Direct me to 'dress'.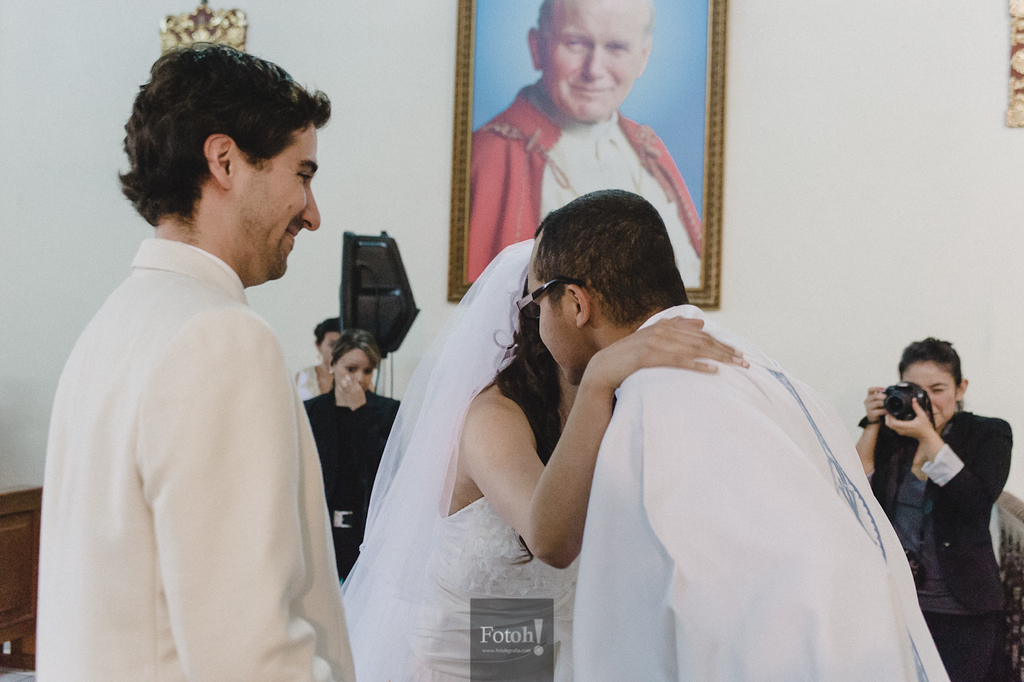
Direction: Rect(306, 386, 403, 573).
